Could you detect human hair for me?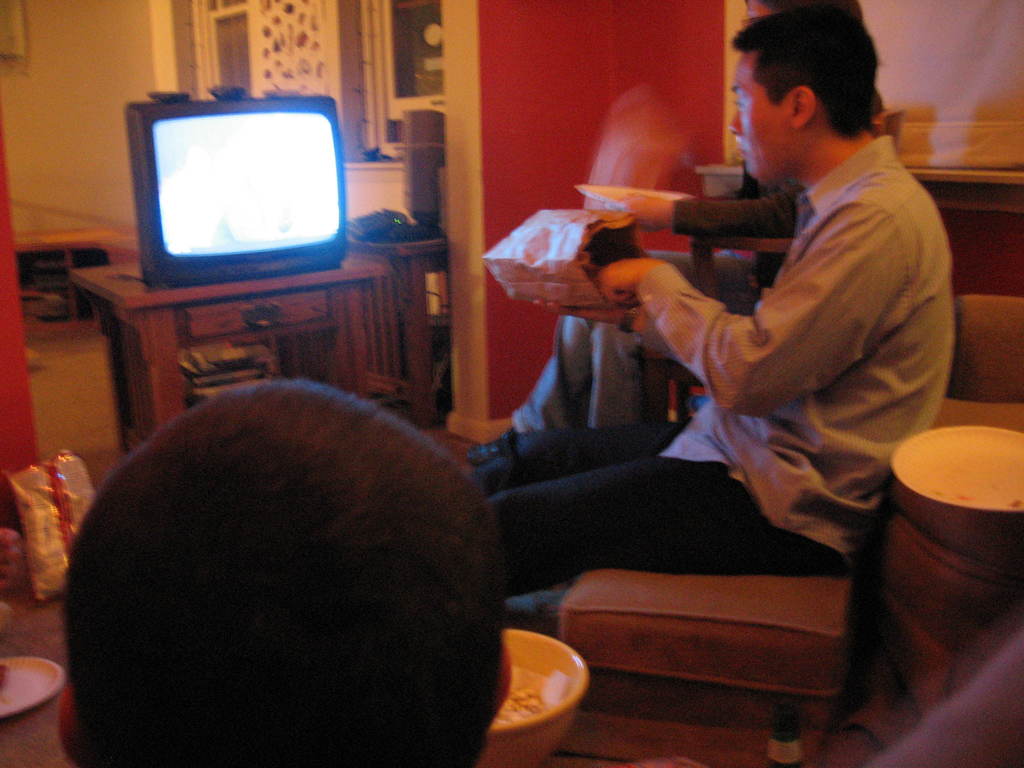
Detection result: BBox(742, 6, 895, 157).
